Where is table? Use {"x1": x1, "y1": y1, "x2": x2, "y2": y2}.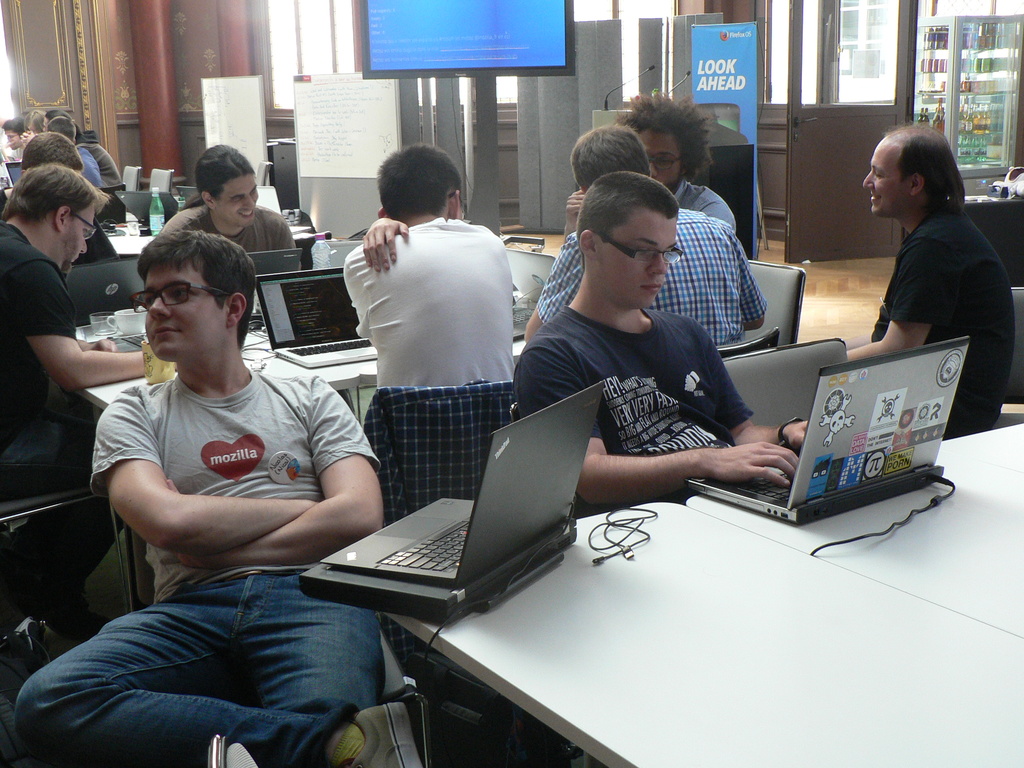
{"x1": 255, "y1": 465, "x2": 1023, "y2": 762}.
